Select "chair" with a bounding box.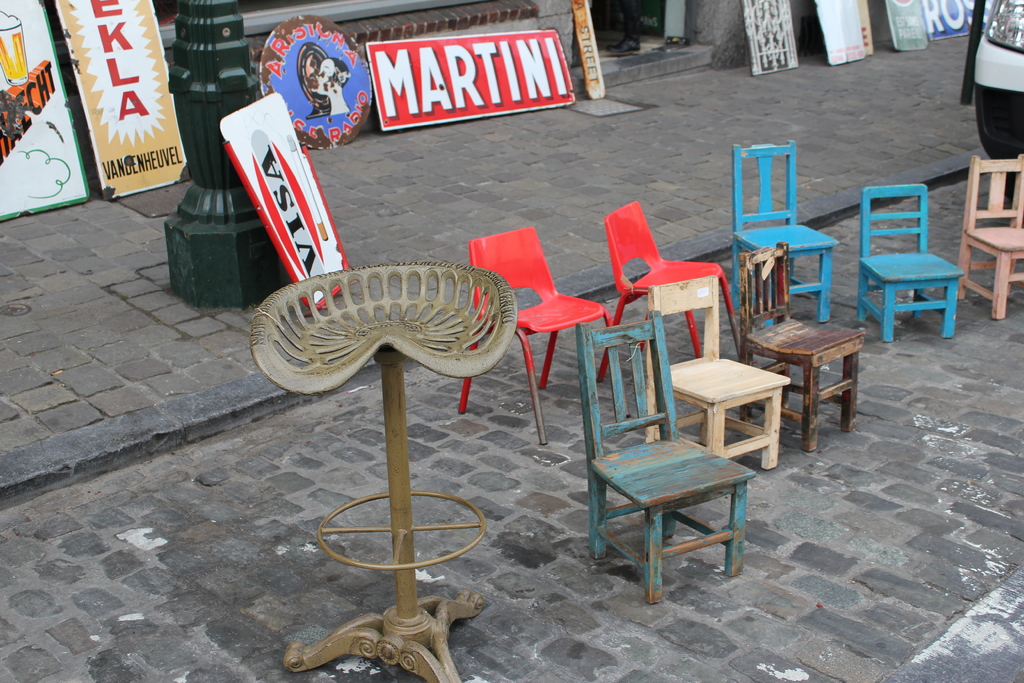
pyautogui.locateOnScreen(733, 143, 840, 327).
